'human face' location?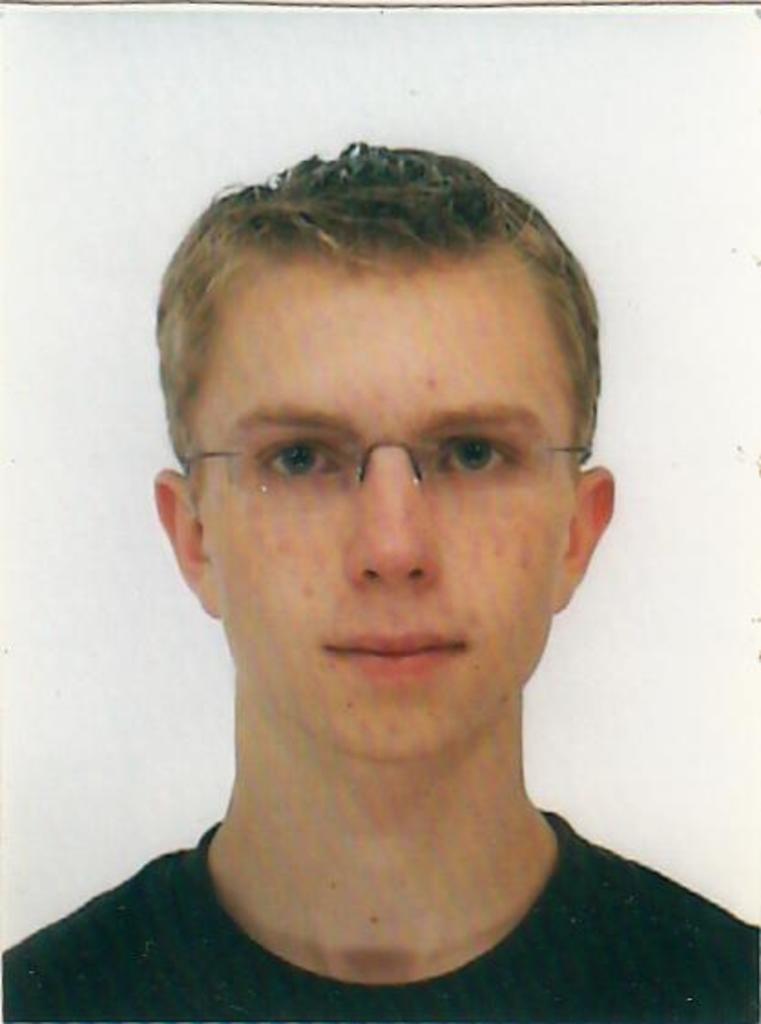
(x1=193, y1=265, x2=582, y2=745)
